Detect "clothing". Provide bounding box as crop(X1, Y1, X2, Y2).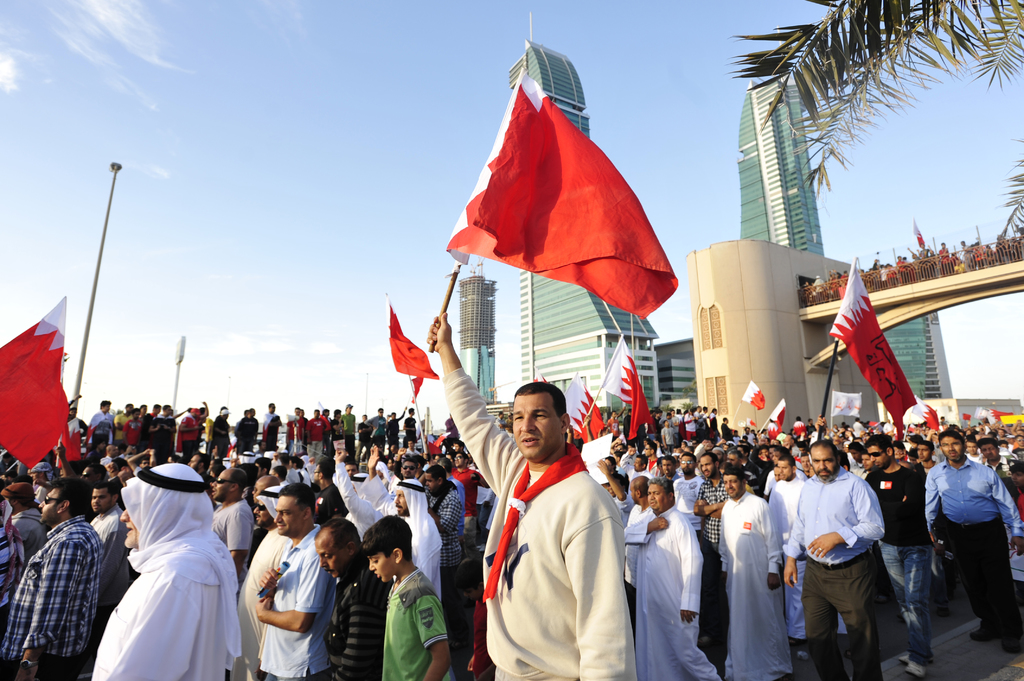
crop(93, 457, 245, 671).
